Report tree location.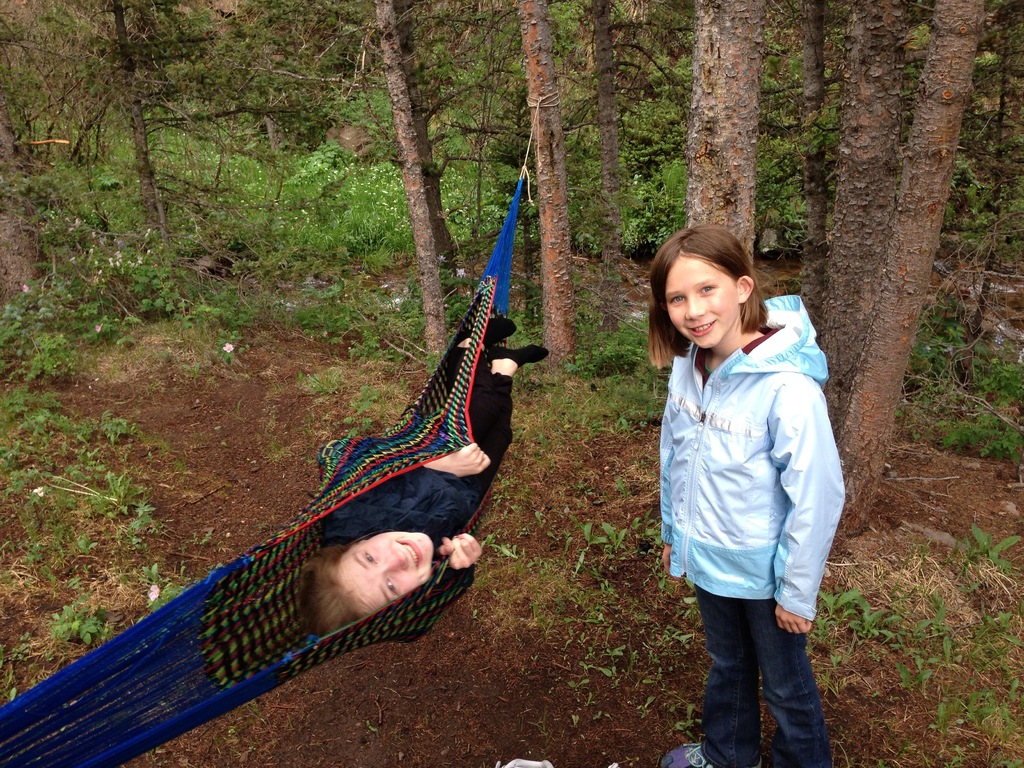
Report: [0,0,1023,538].
